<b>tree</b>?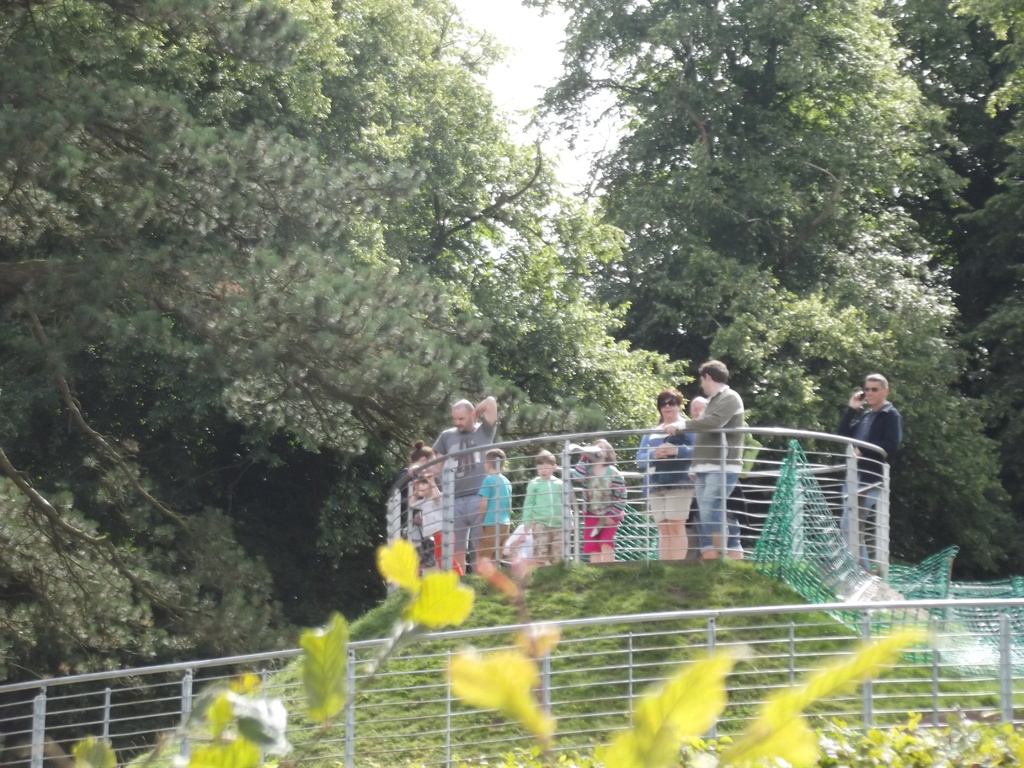
left=527, top=0, right=928, bottom=344
